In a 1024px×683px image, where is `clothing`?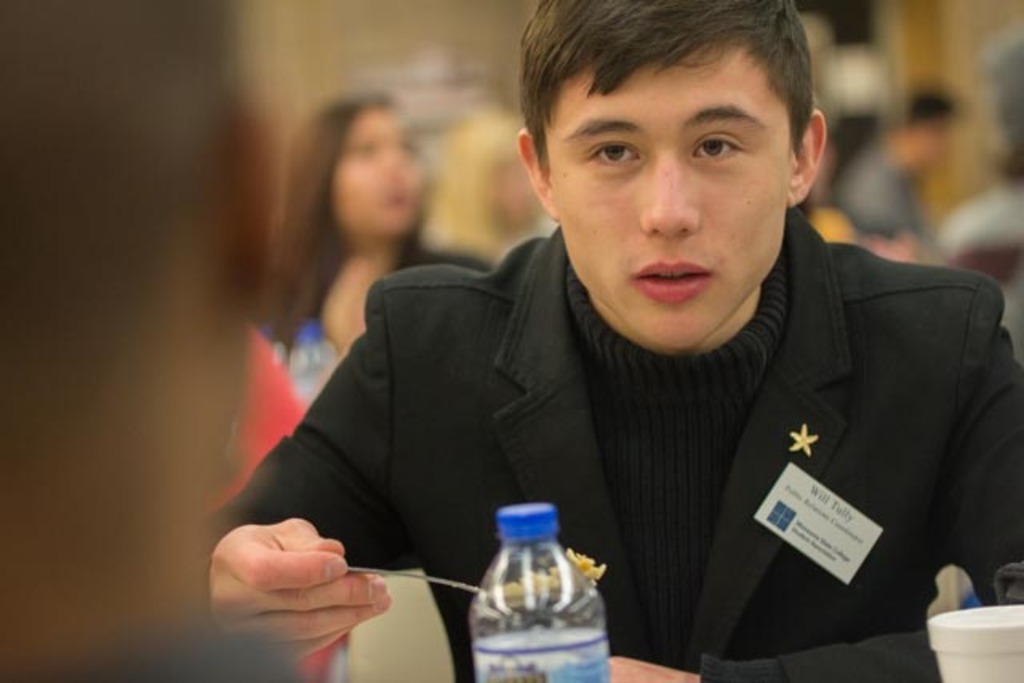
bbox=[829, 136, 930, 238].
